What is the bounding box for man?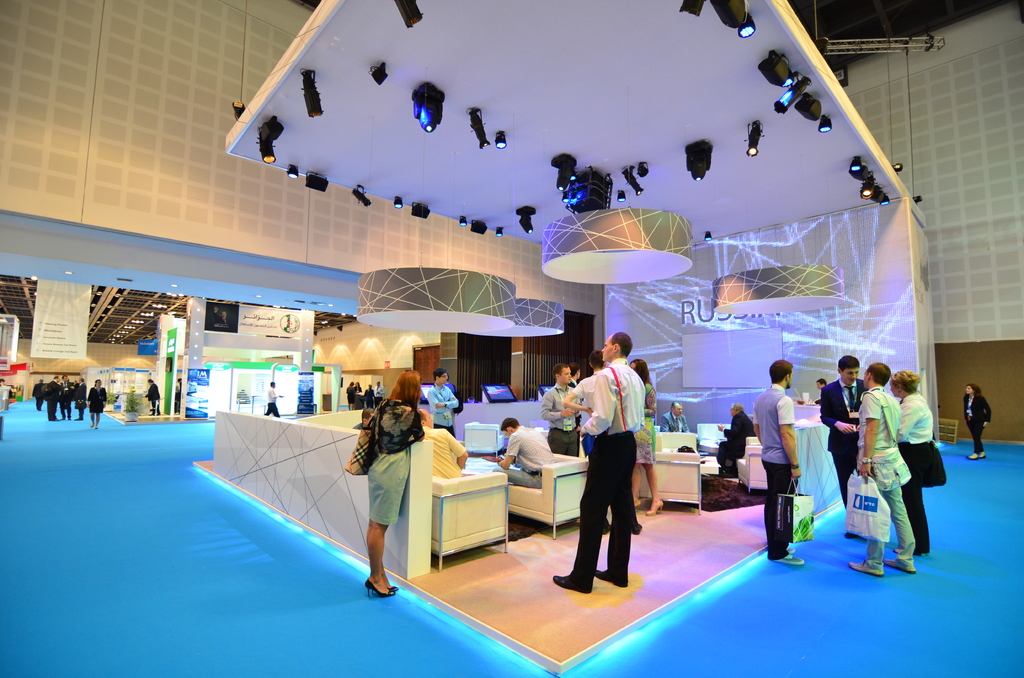
region(173, 378, 180, 412).
